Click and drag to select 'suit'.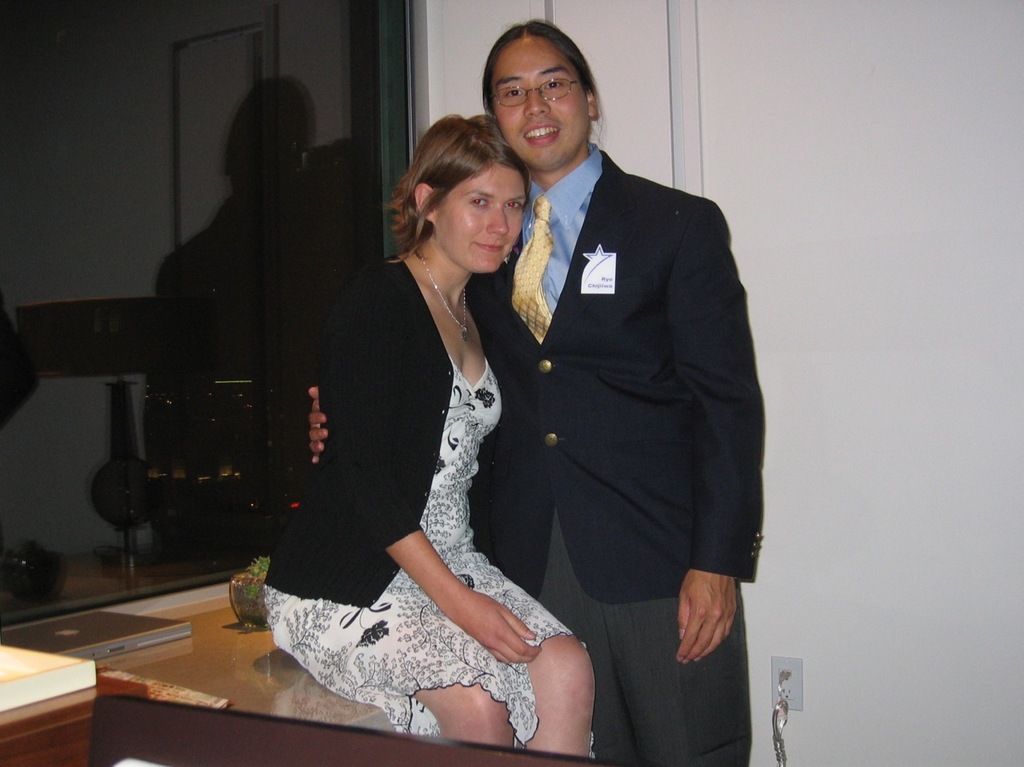
Selection: <region>265, 253, 536, 612</region>.
